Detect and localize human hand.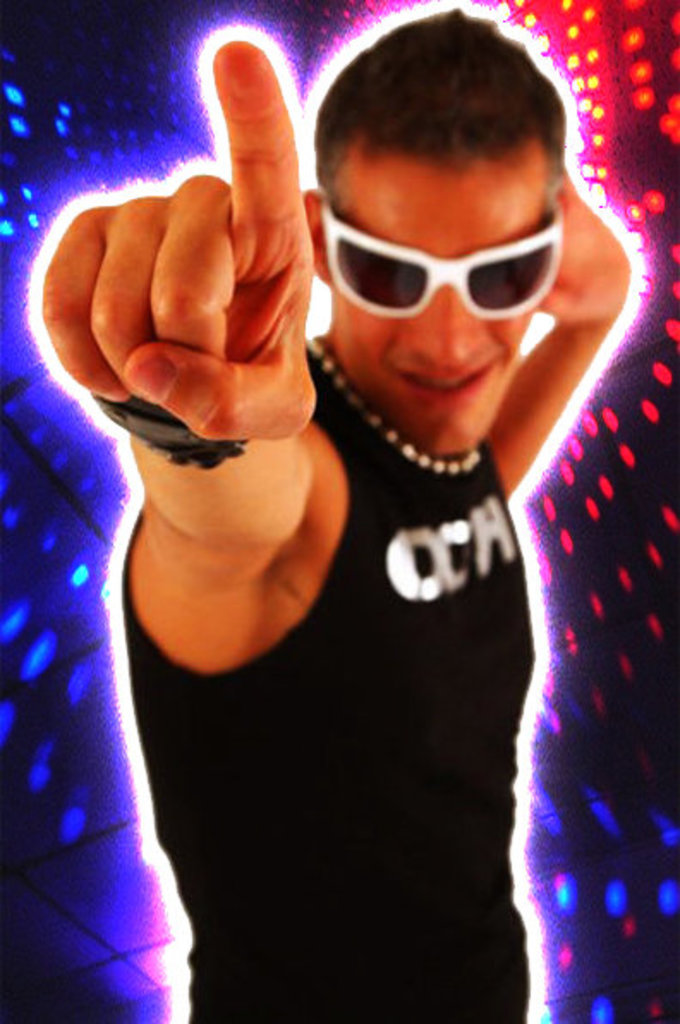
Localized at 36,72,347,436.
